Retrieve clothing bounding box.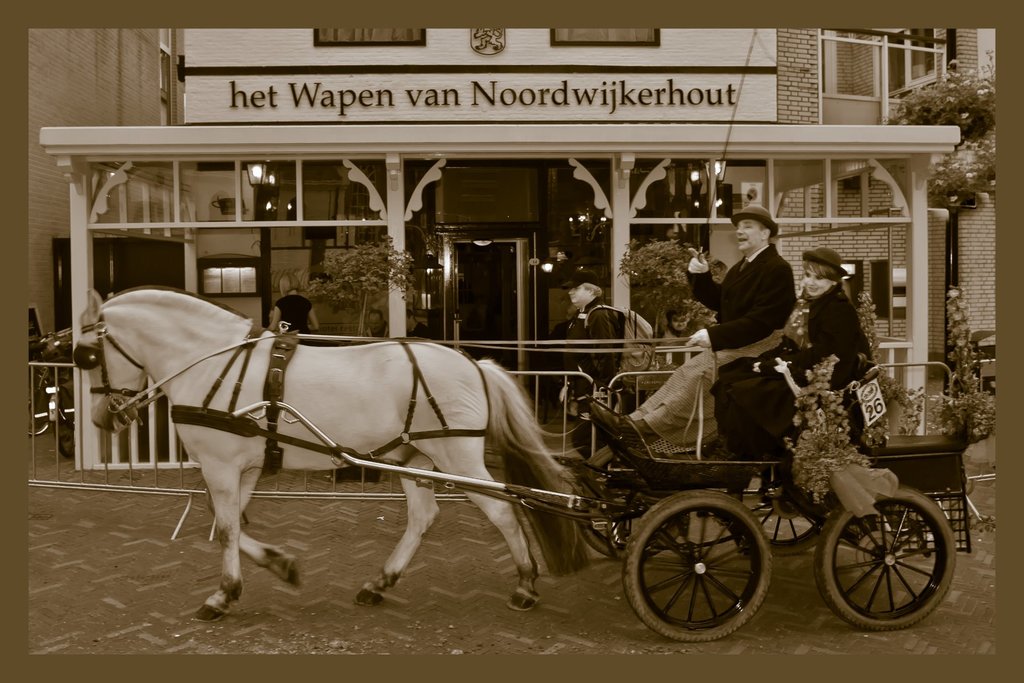
Bounding box: crop(564, 298, 622, 463).
